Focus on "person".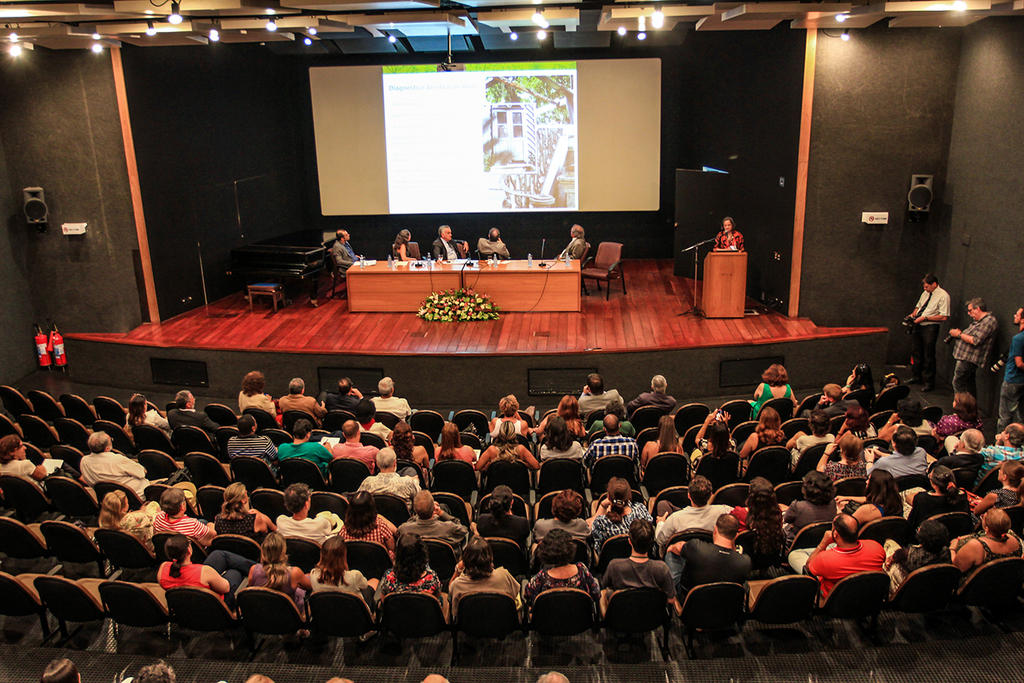
Focused at (left=599, top=517, right=678, bottom=601).
